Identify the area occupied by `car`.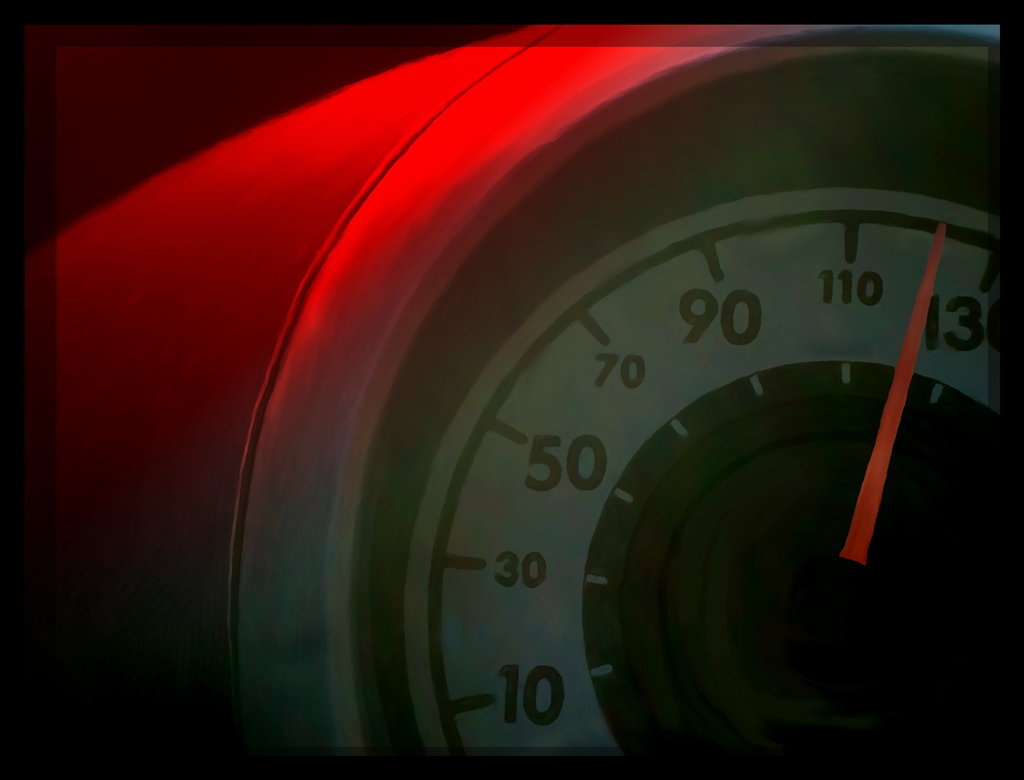
Area: locate(0, 0, 1023, 779).
